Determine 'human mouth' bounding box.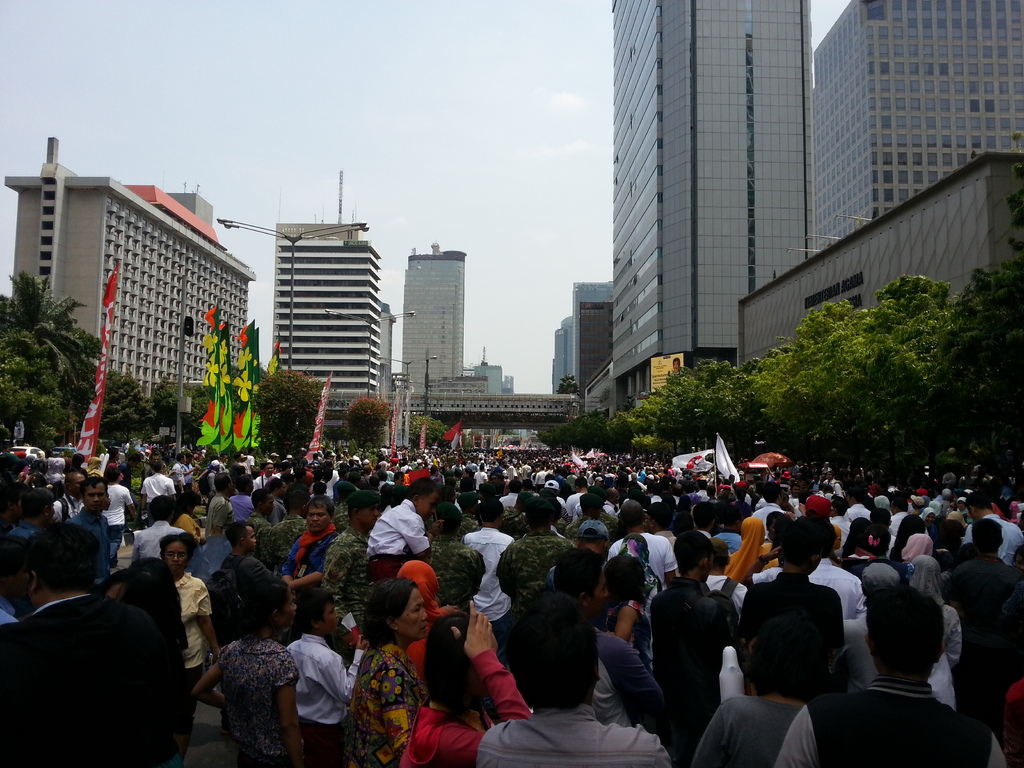
Determined: (421, 621, 428, 629).
